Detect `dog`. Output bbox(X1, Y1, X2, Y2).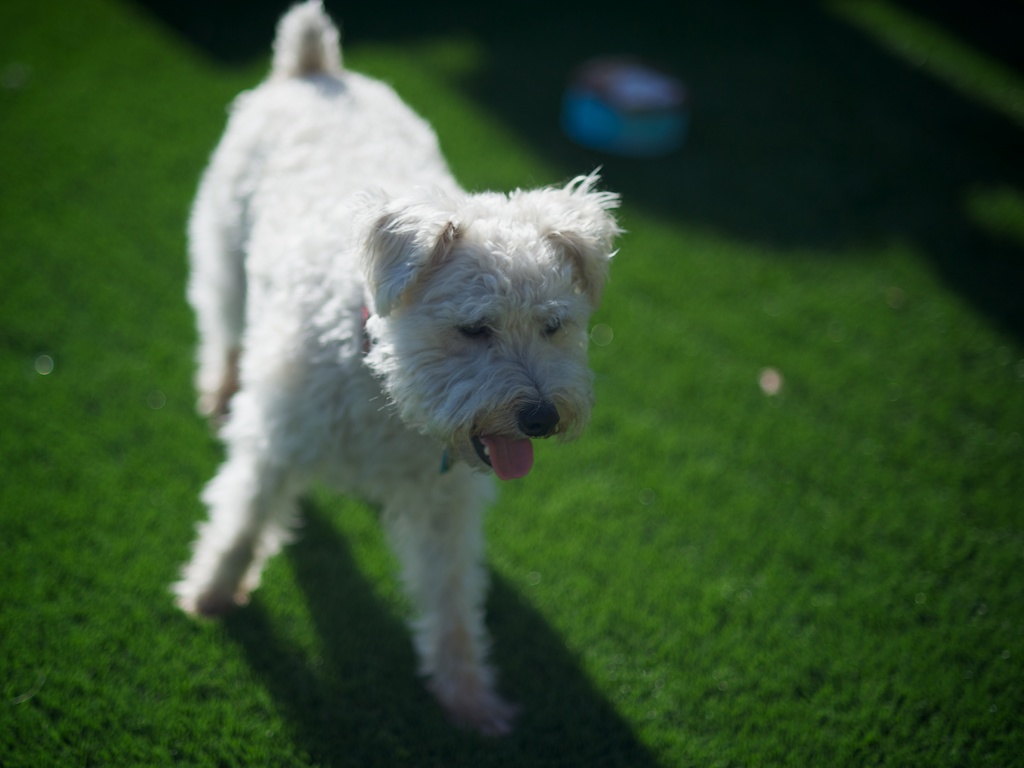
bbox(174, 0, 630, 723).
